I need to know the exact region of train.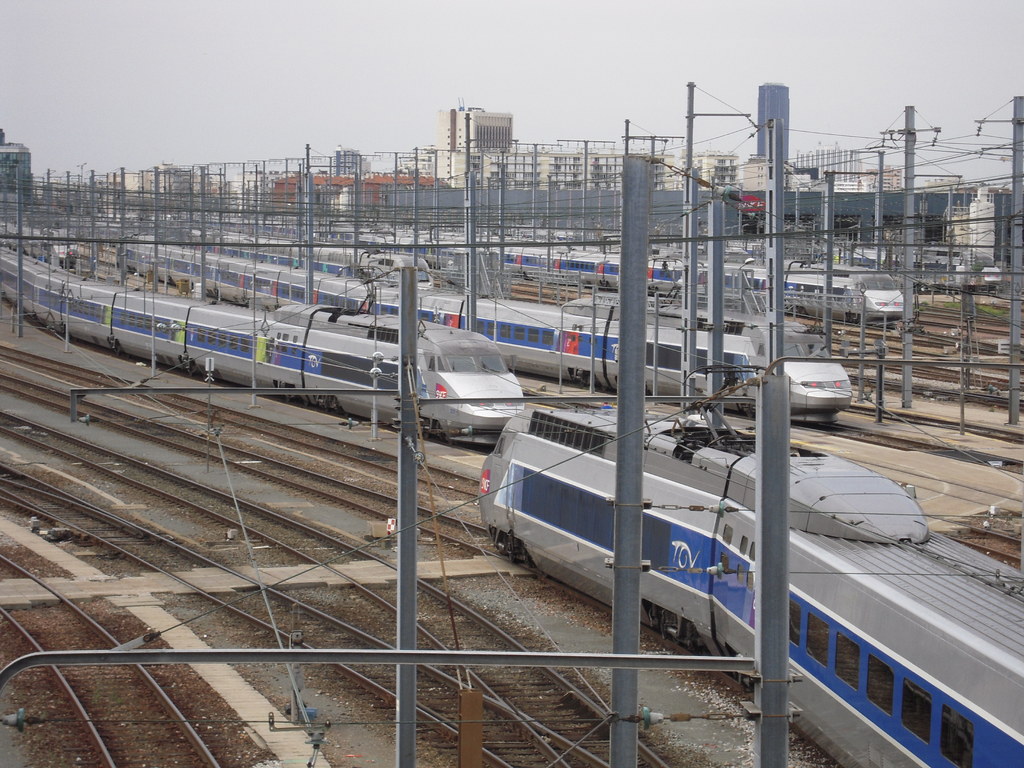
Region: crop(118, 248, 854, 425).
